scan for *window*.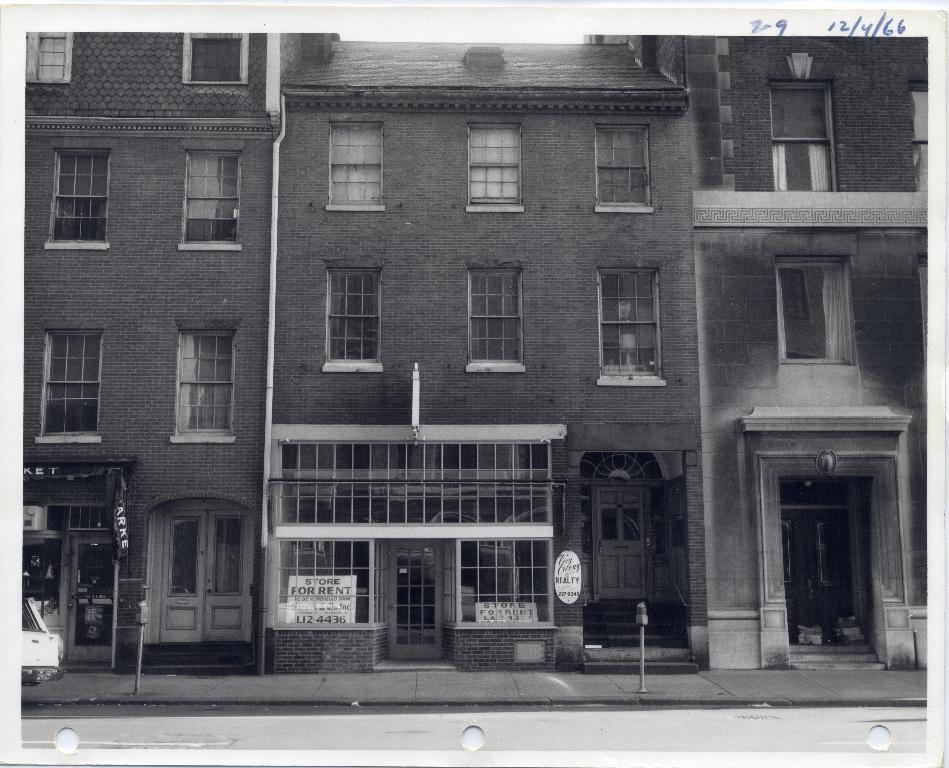
Scan result: crop(597, 123, 655, 210).
